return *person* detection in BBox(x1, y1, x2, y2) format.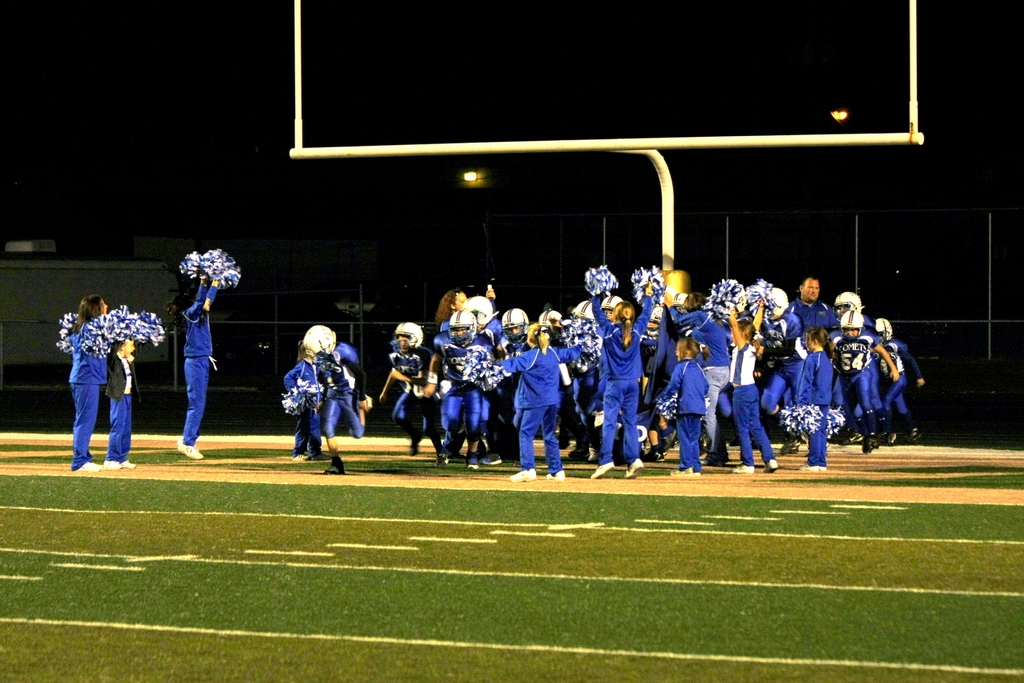
BBox(658, 330, 709, 478).
